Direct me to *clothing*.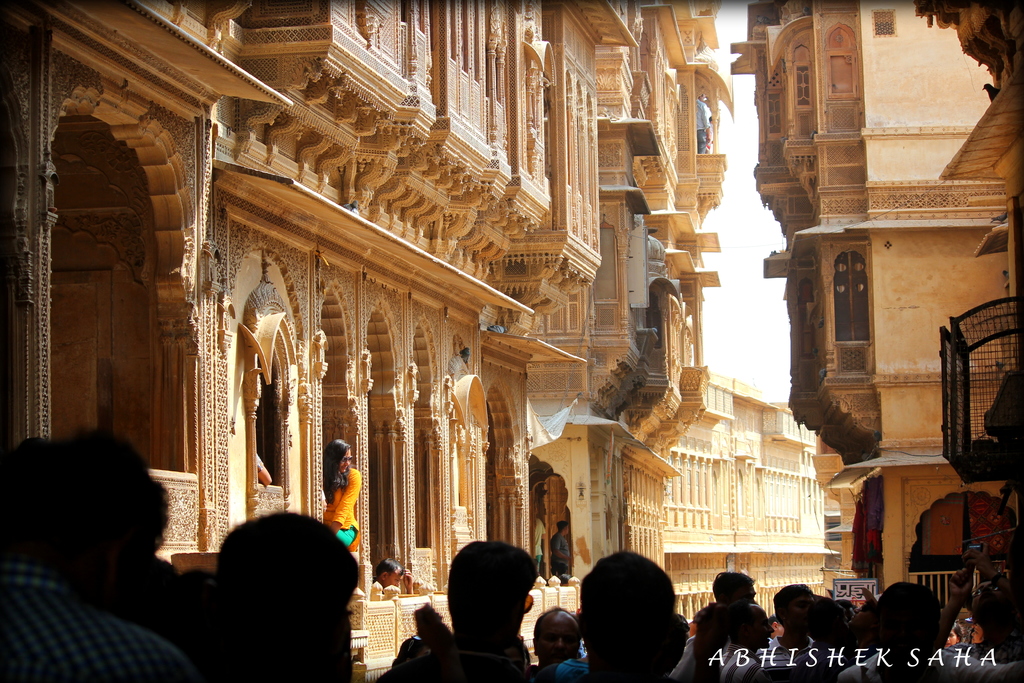
Direction: detection(530, 656, 591, 682).
